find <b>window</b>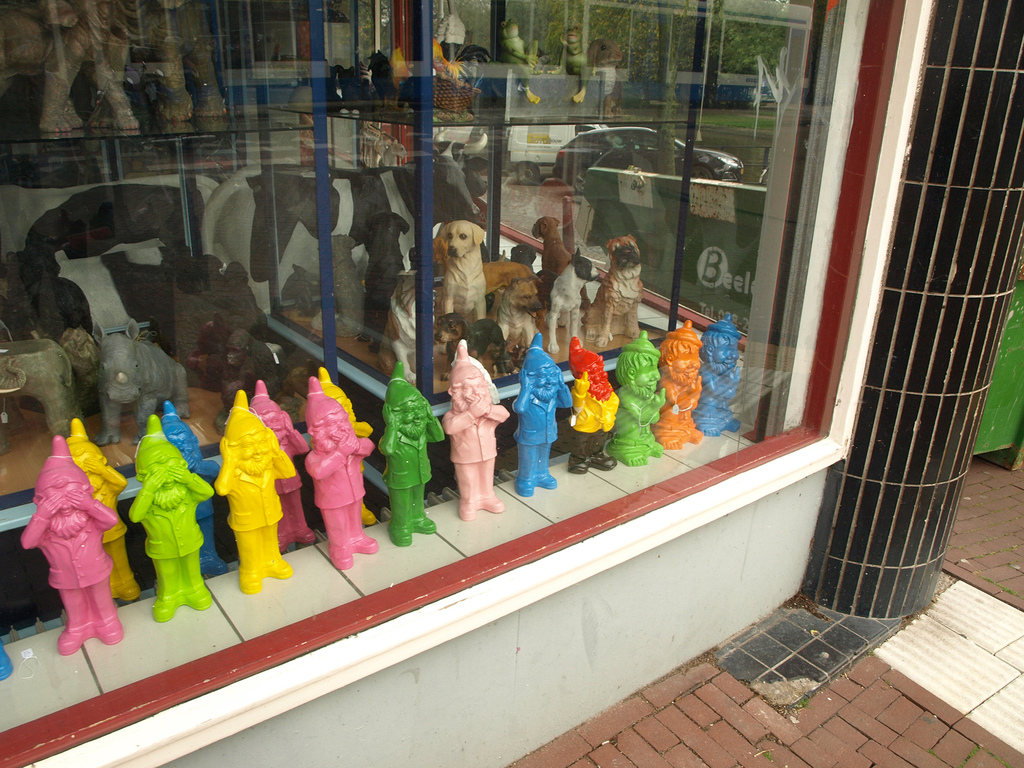
Rect(0, 0, 872, 764)
